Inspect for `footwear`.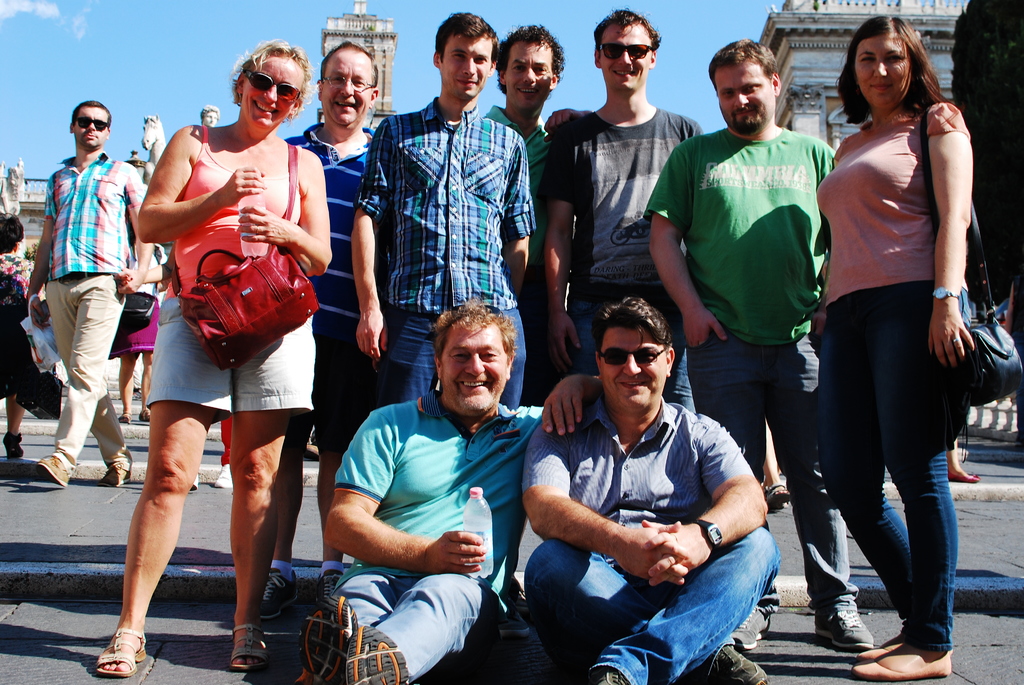
Inspection: bbox=(288, 595, 354, 683).
